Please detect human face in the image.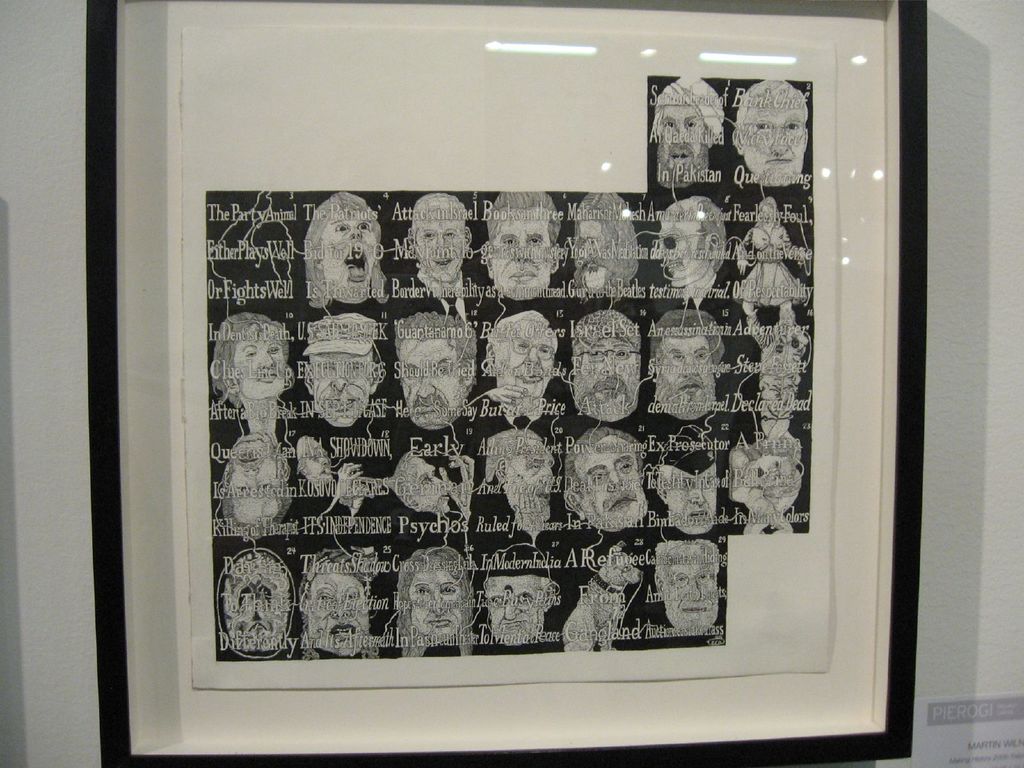
<box>324,214,376,299</box>.
